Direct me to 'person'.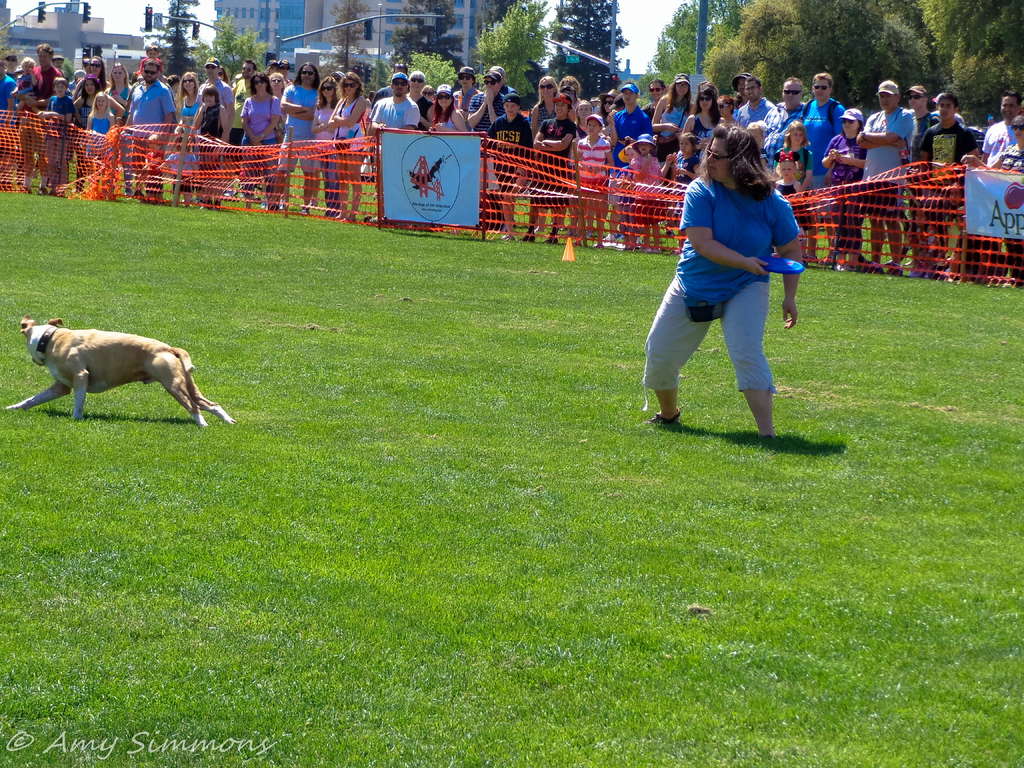
Direction: left=479, top=93, right=538, bottom=236.
